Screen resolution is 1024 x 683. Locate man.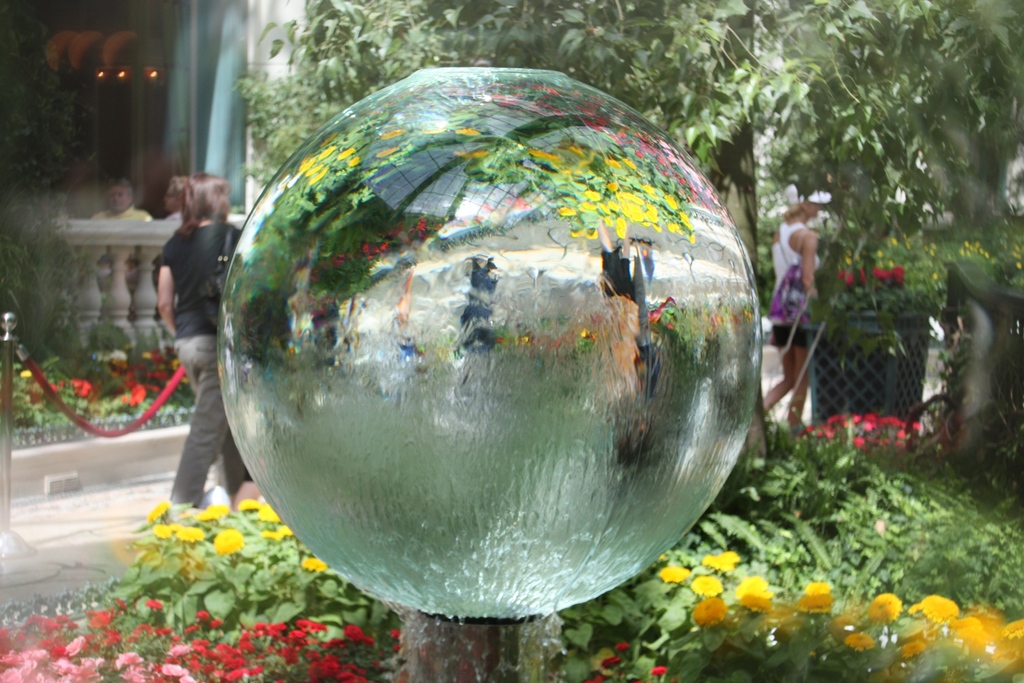
(left=87, top=179, right=153, bottom=290).
